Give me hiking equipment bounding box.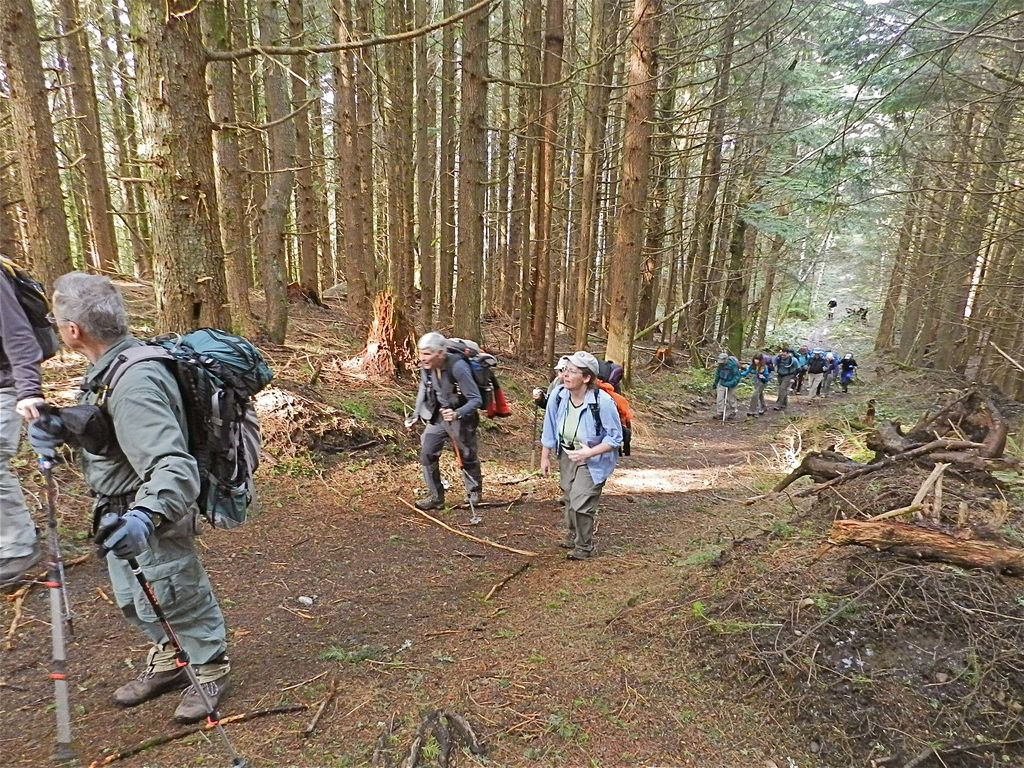
box=[423, 331, 513, 421].
